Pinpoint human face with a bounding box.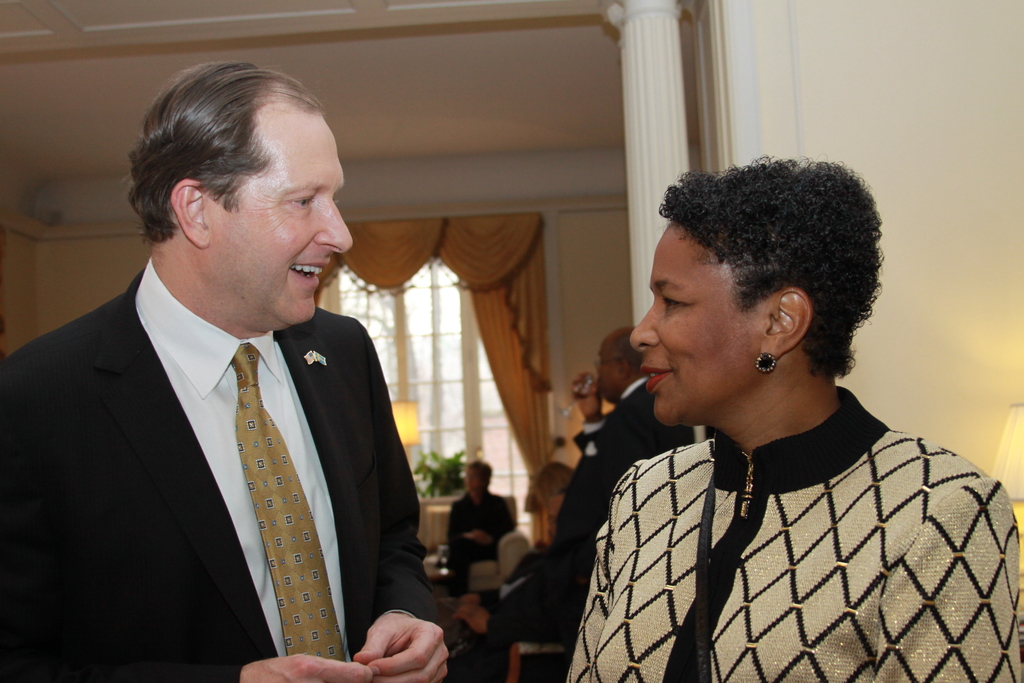
[463,461,483,493].
